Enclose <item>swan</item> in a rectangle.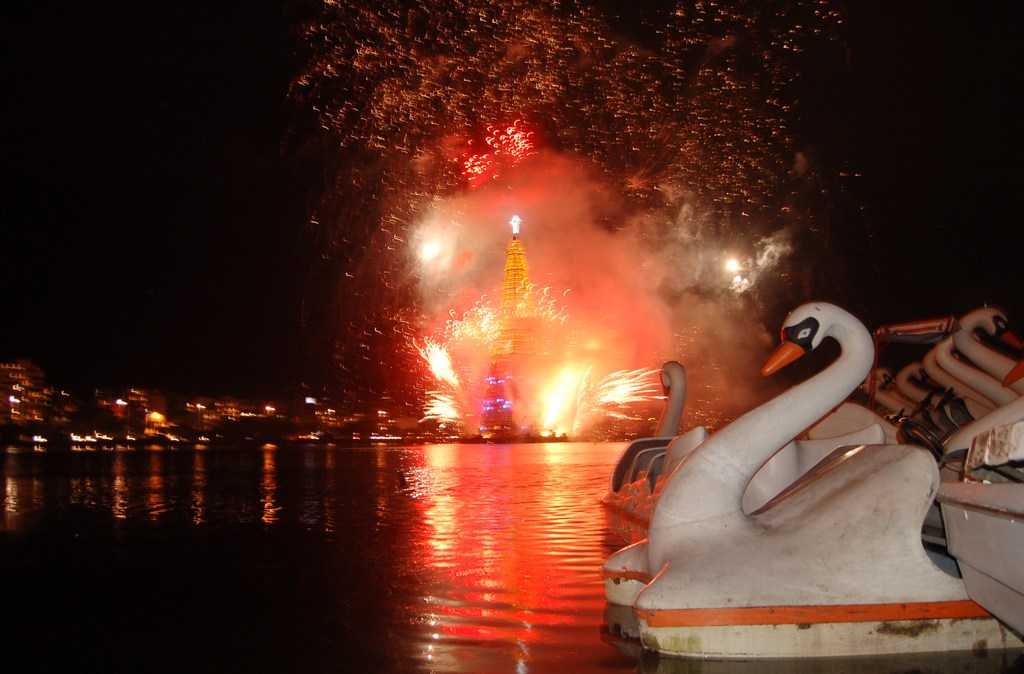
(924,335,995,469).
